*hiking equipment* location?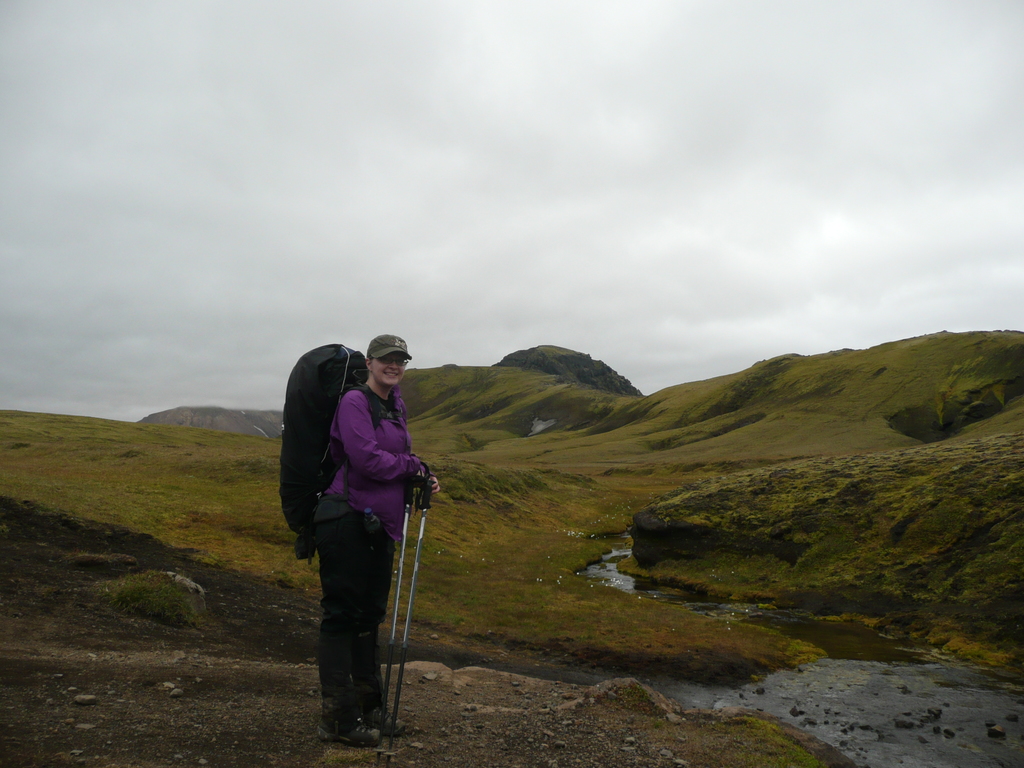
left=316, top=700, right=387, bottom=749
